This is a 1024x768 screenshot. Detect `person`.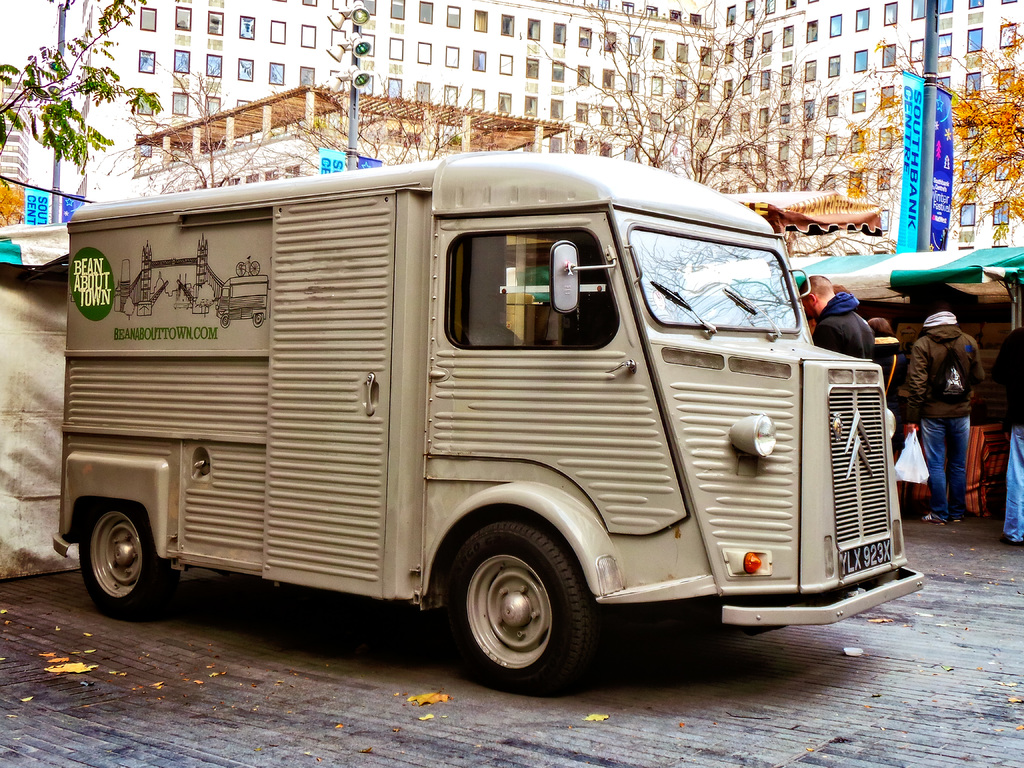
bbox=(869, 316, 906, 461).
